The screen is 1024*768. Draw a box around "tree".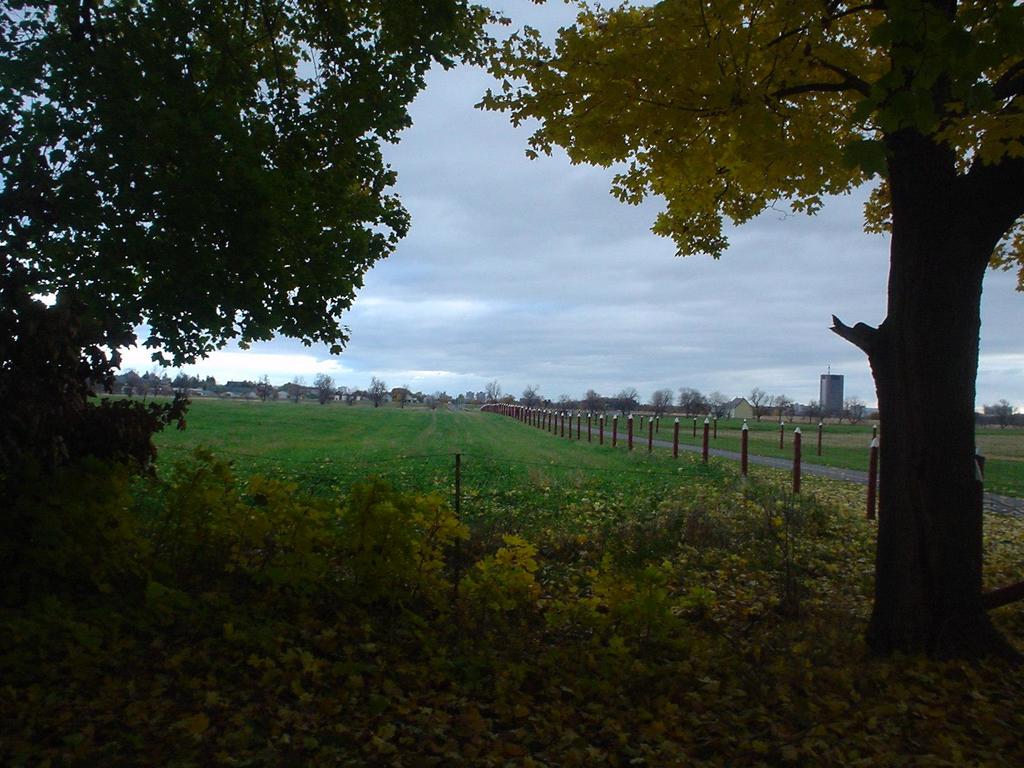
bbox(255, 373, 282, 403).
